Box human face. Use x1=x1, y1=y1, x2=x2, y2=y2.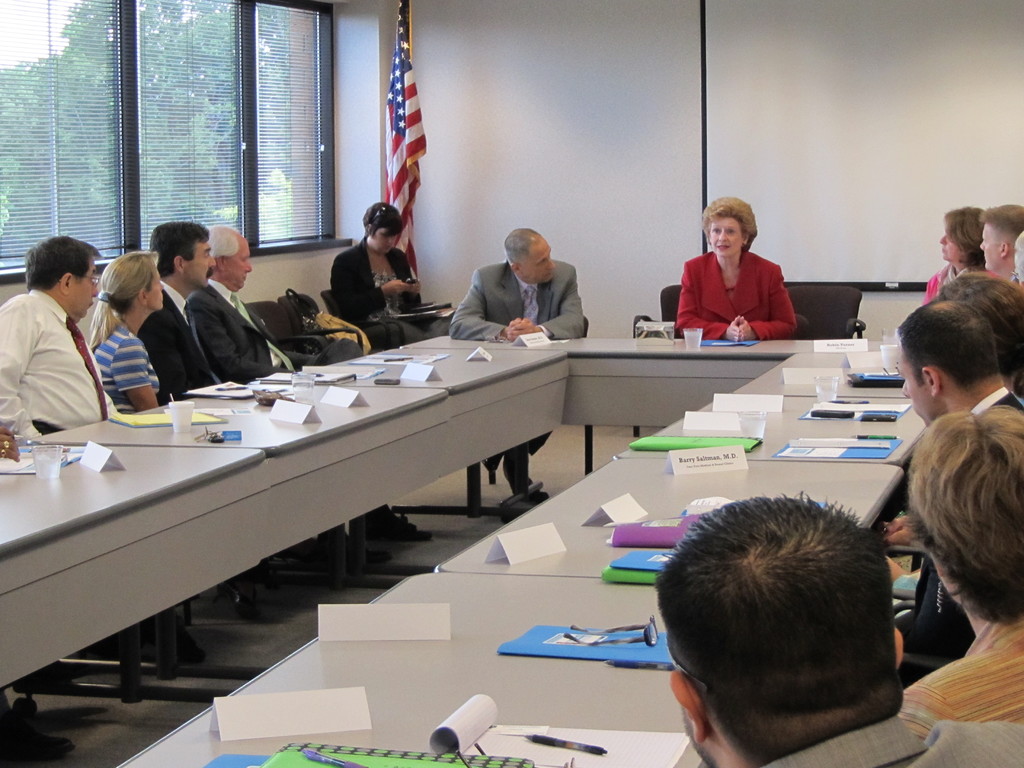
x1=898, y1=349, x2=950, y2=428.
